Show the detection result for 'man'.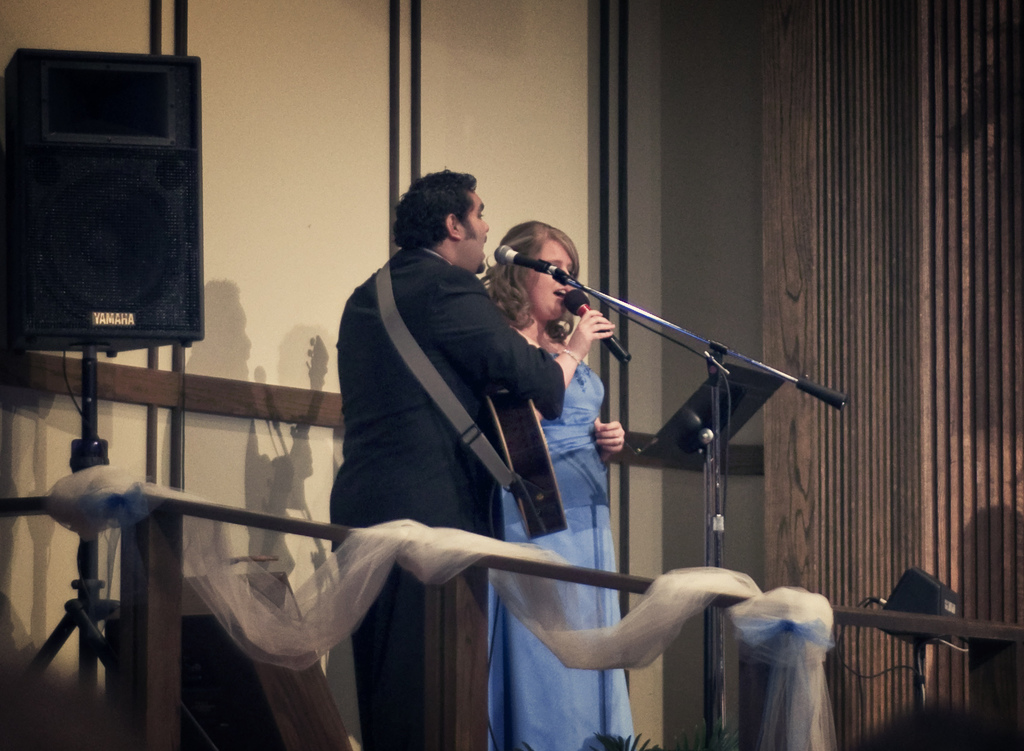
289,174,612,729.
